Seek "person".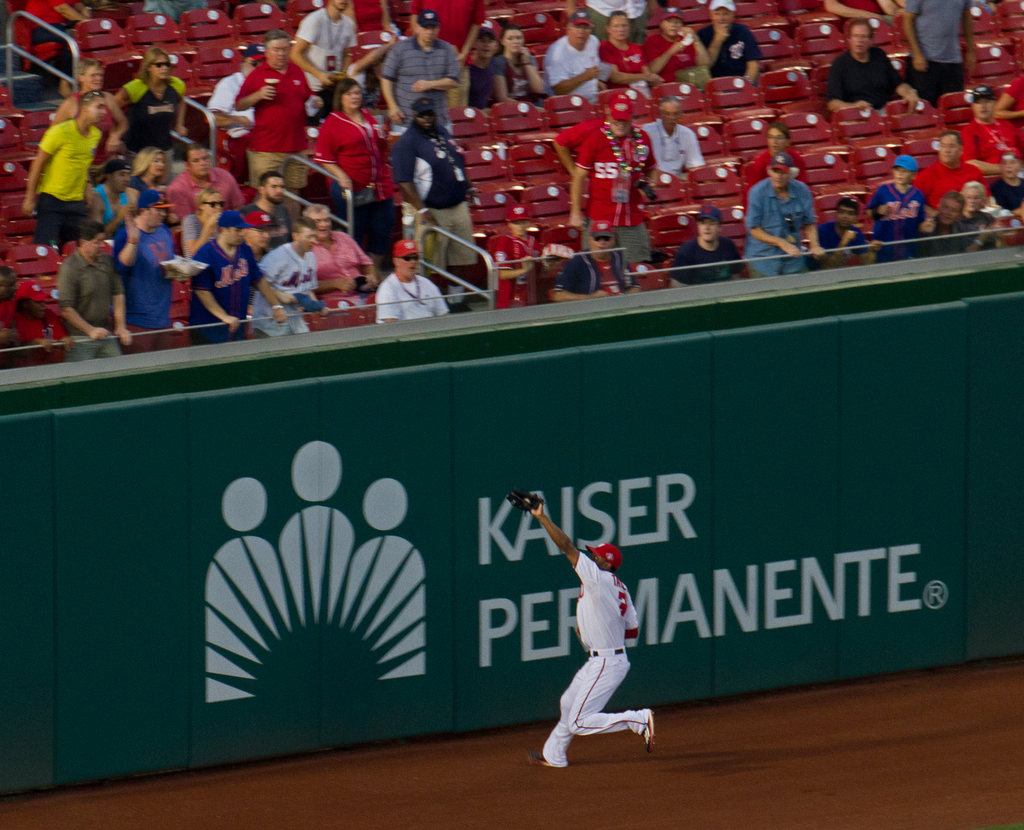
<bbox>381, 0, 475, 128</bbox>.
